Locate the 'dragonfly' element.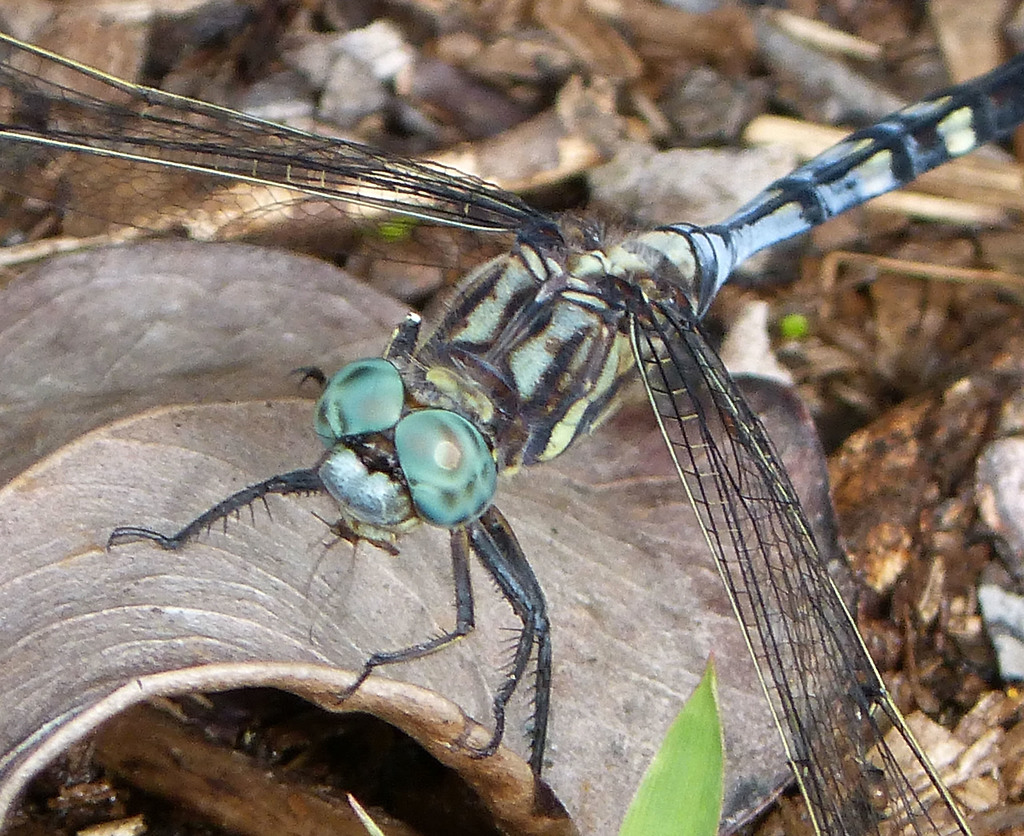
Element bbox: select_region(0, 33, 1023, 835).
